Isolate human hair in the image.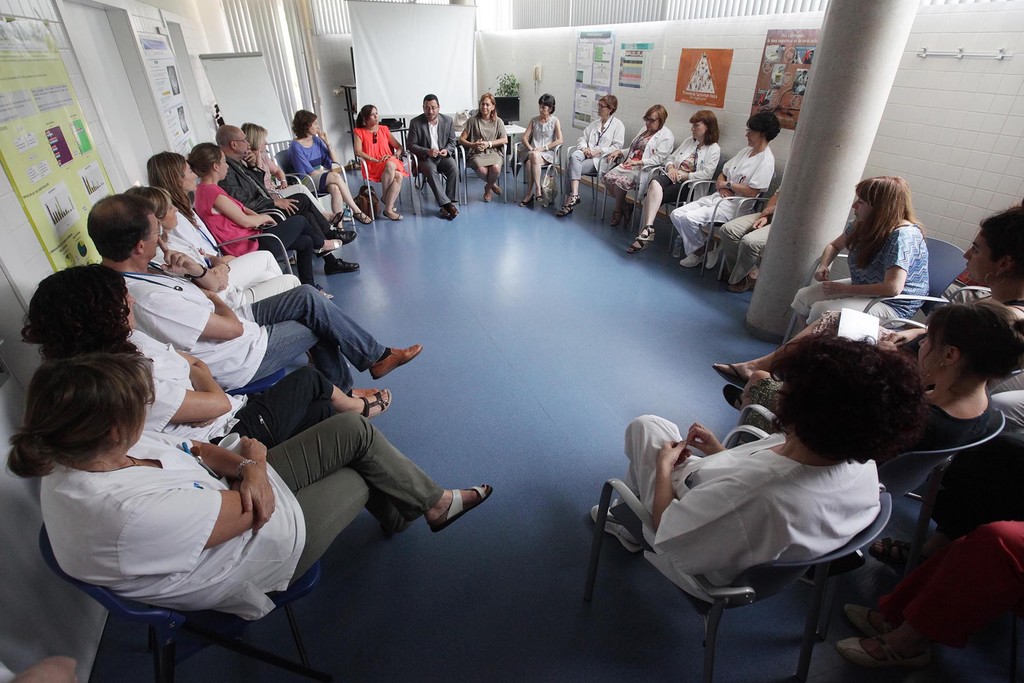
Isolated region: bbox=(424, 92, 438, 106).
